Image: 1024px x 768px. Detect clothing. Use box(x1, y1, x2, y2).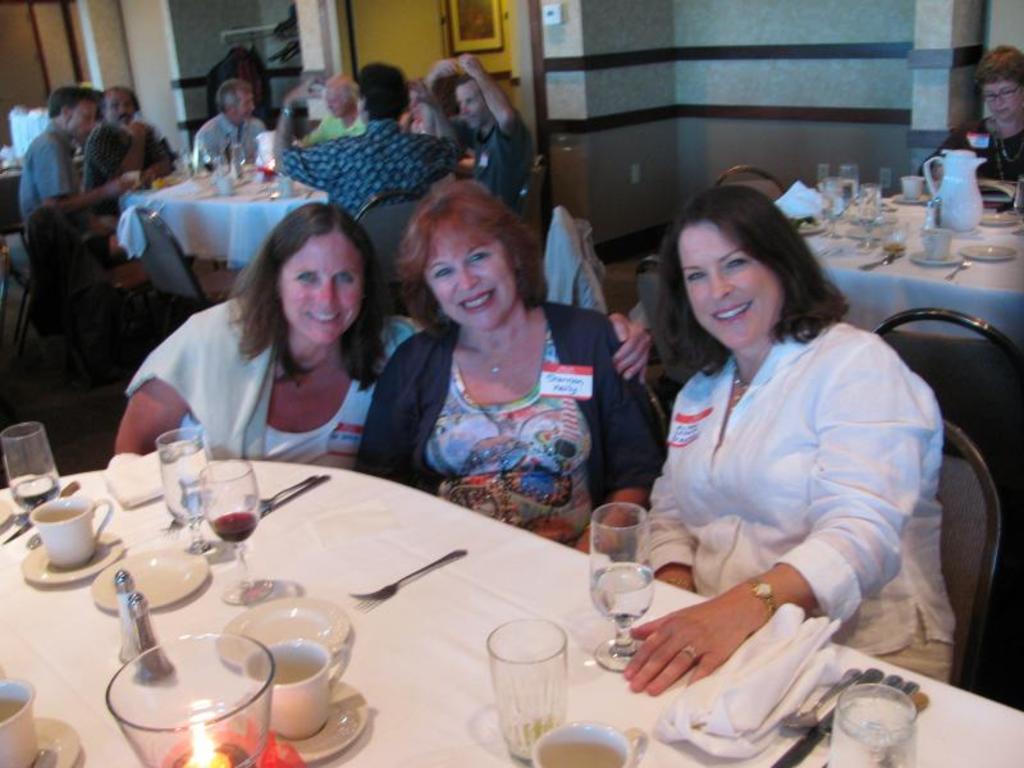
box(344, 296, 668, 553).
